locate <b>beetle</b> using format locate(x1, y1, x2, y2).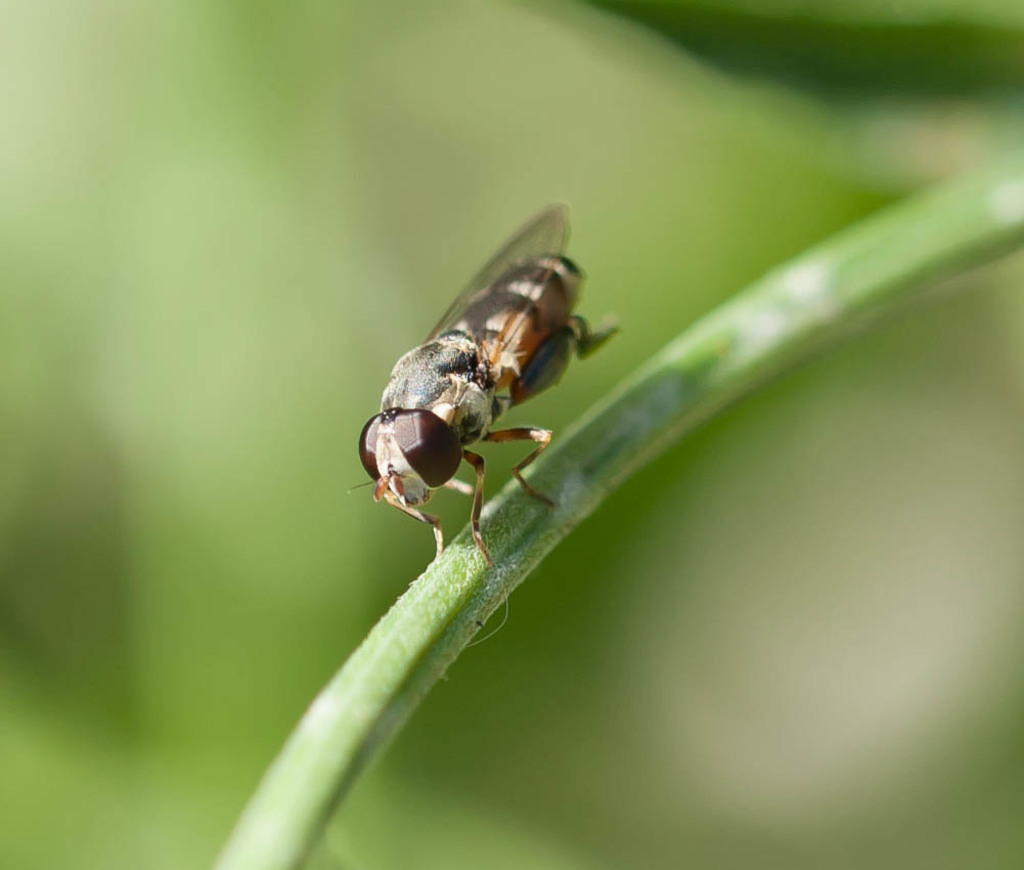
locate(364, 208, 613, 546).
